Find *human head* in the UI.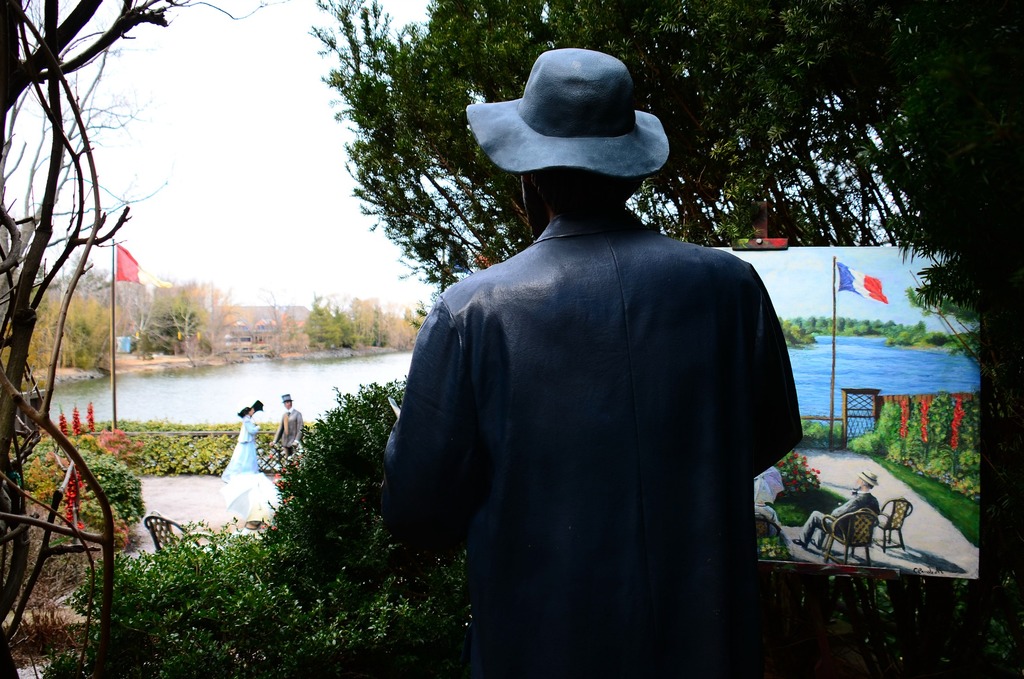
UI element at detection(240, 406, 255, 415).
